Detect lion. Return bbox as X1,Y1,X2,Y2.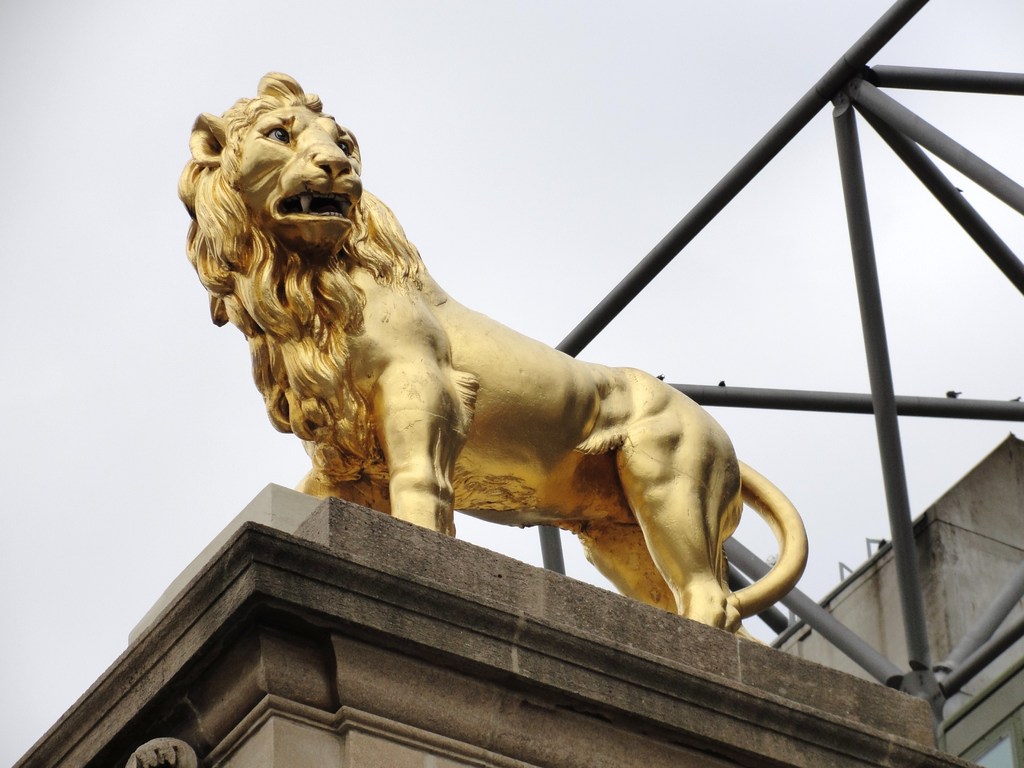
173,72,811,642.
